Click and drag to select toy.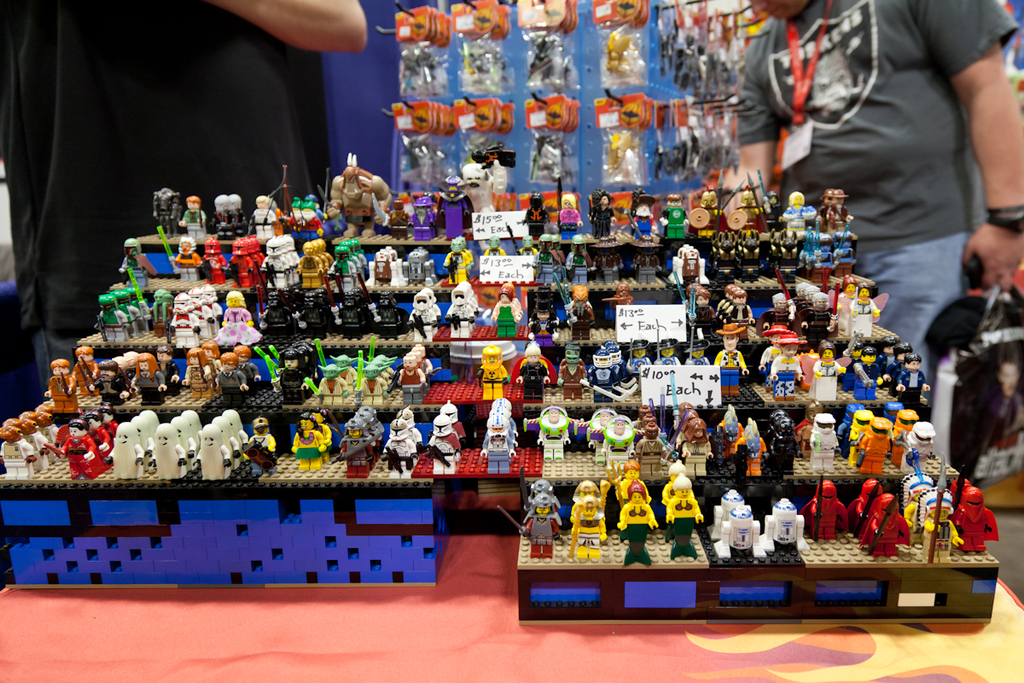
Selection: select_region(714, 407, 735, 427).
